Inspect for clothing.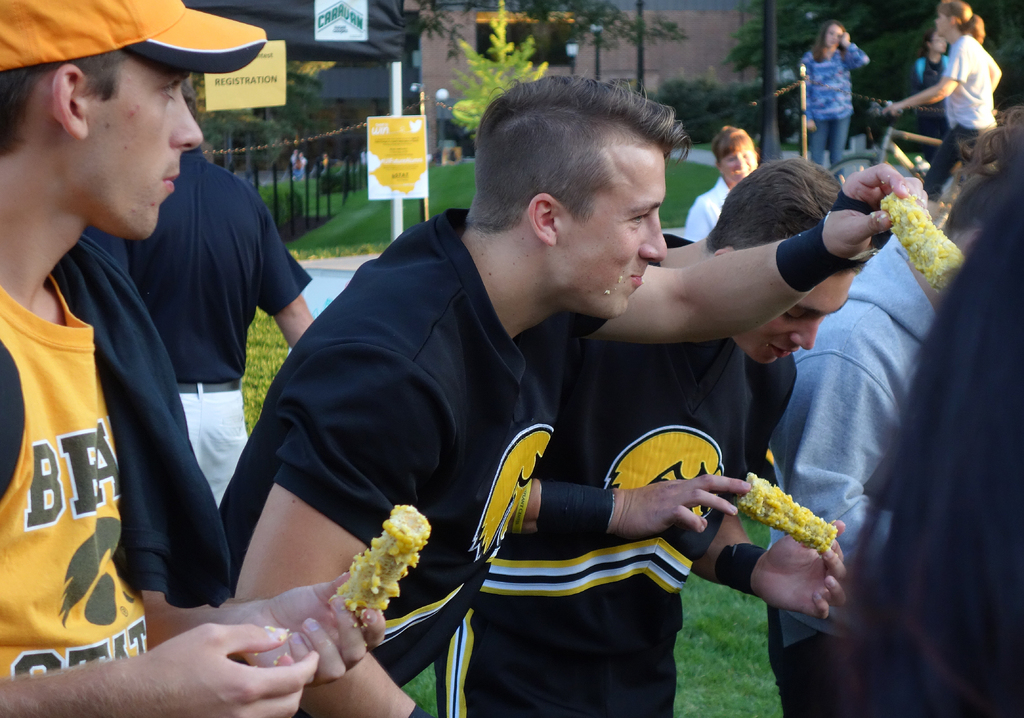
Inspection: pyautogui.locateOnScreen(794, 42, 871, 168).
